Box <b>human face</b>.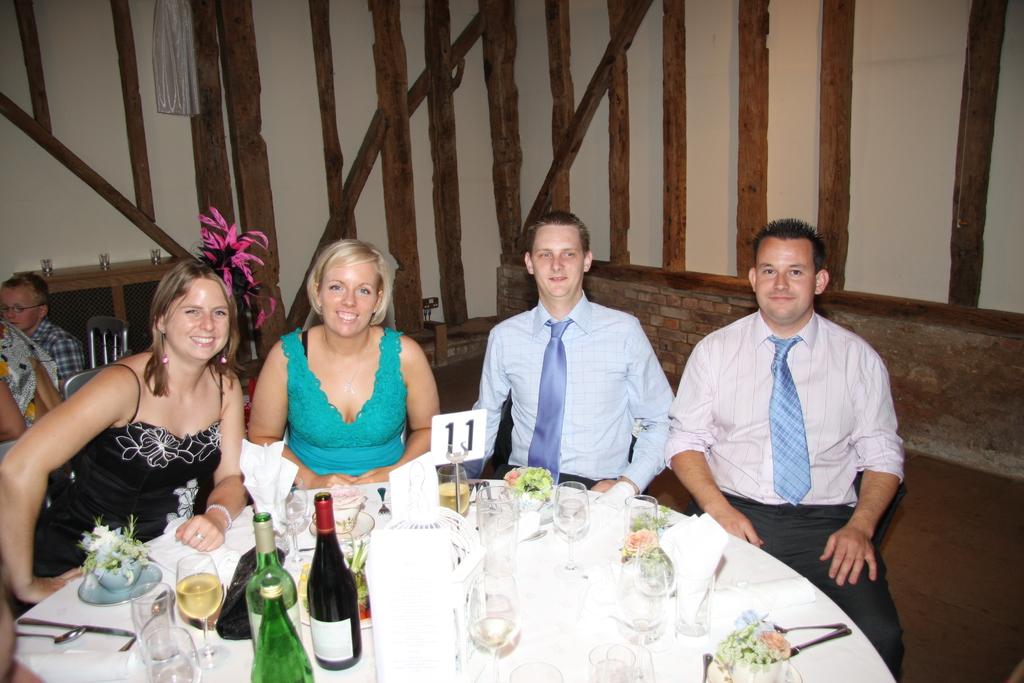
x1=756 y1=236 x2=816 y2=322.
